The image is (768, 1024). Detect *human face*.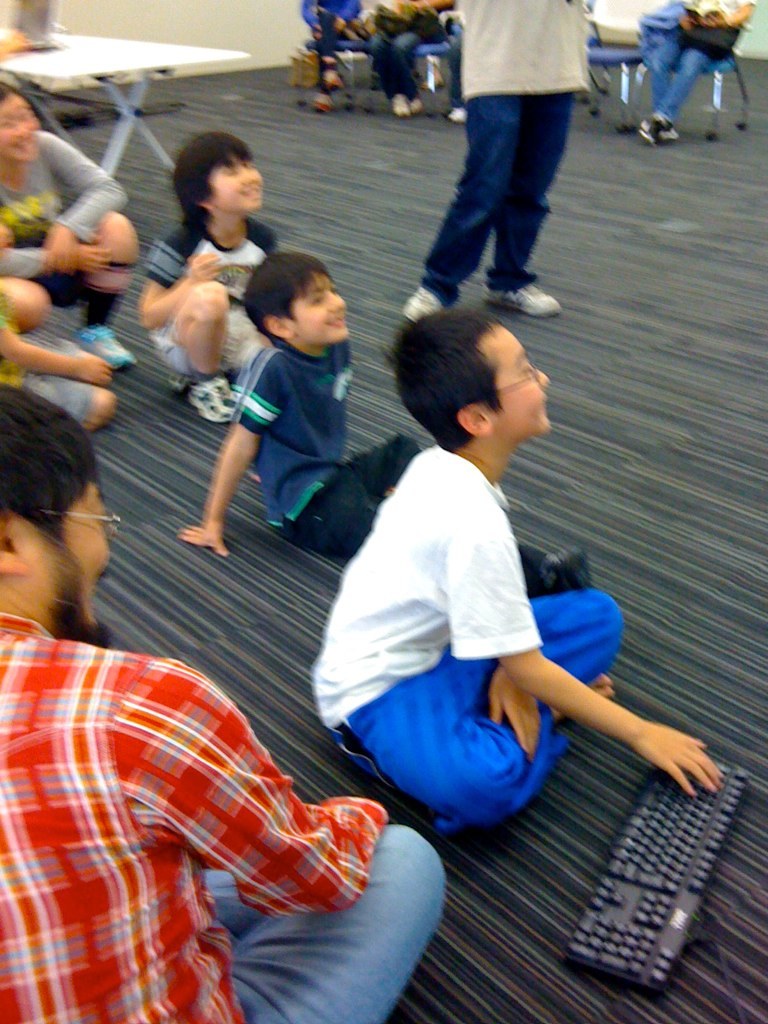
Detection: [left=54, top=484, right=113, bottom=628].
